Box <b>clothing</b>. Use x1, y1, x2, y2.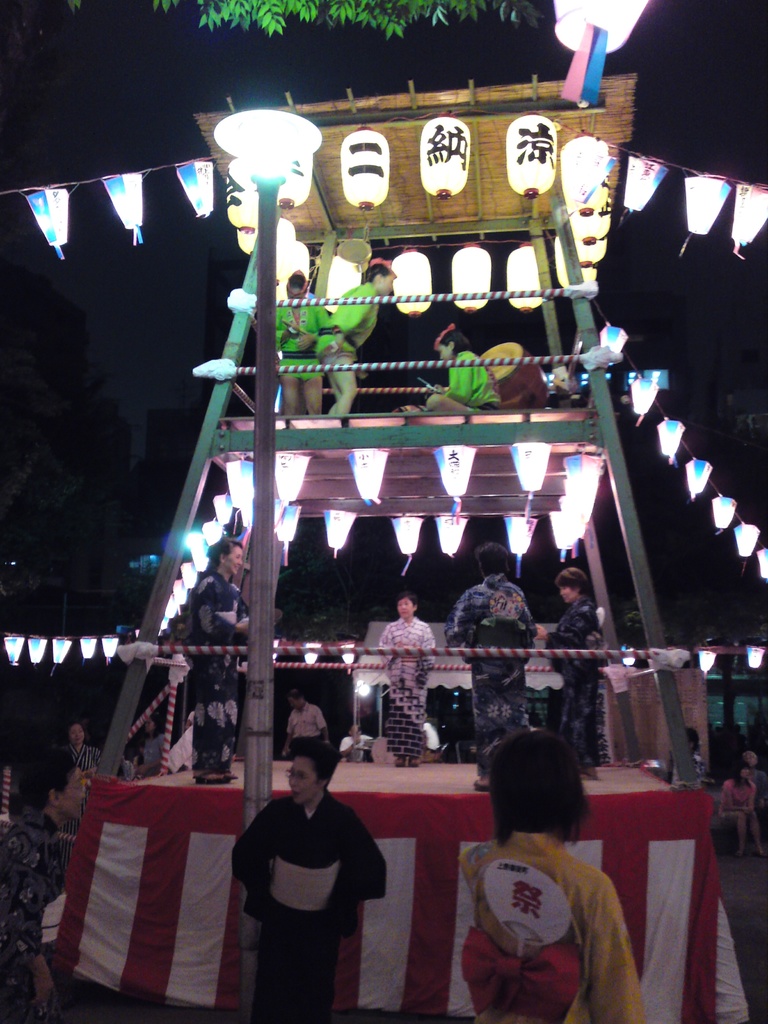
722, 771, 764, 833.
